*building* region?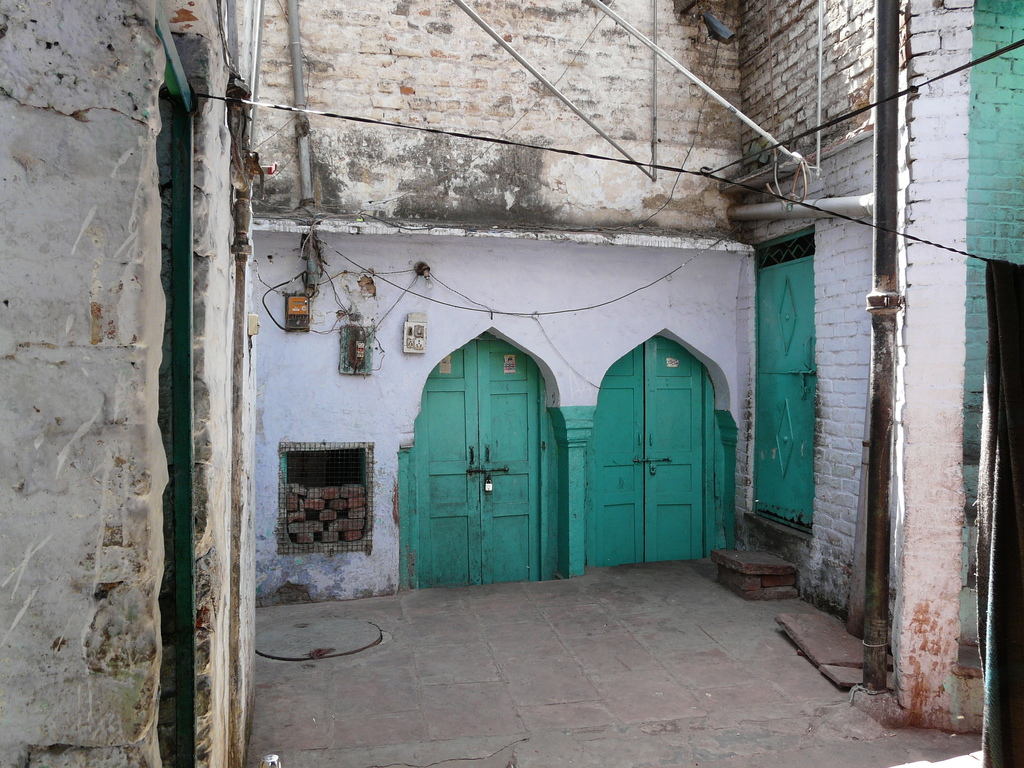
box(0, 0, 1023, 767)
